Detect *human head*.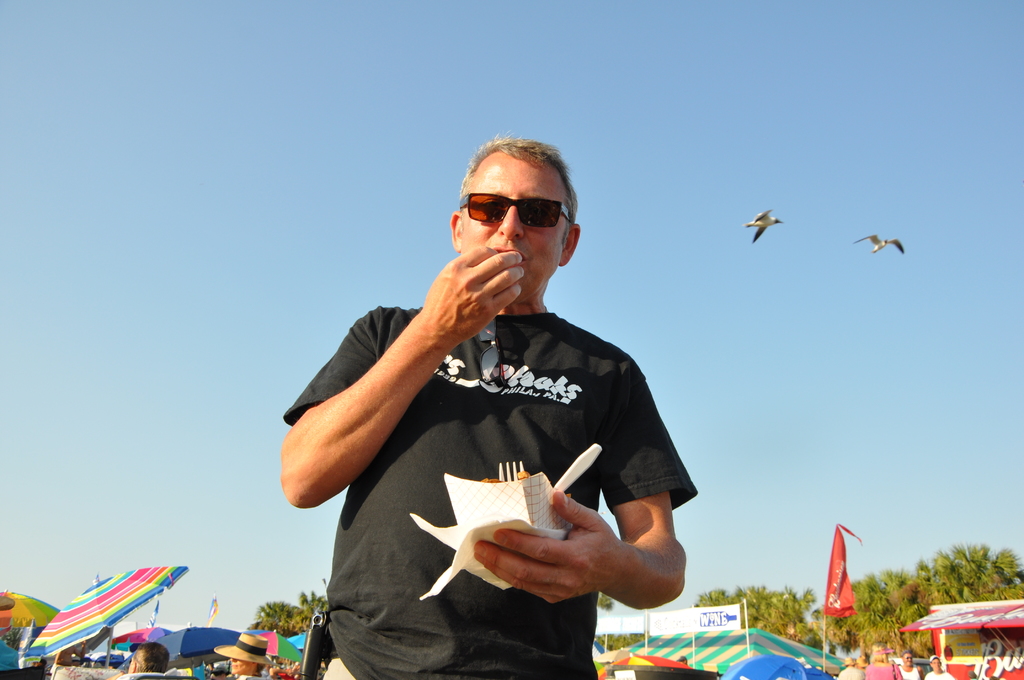
Detected at x1=447, y1=142, x2=597, y2=295.
